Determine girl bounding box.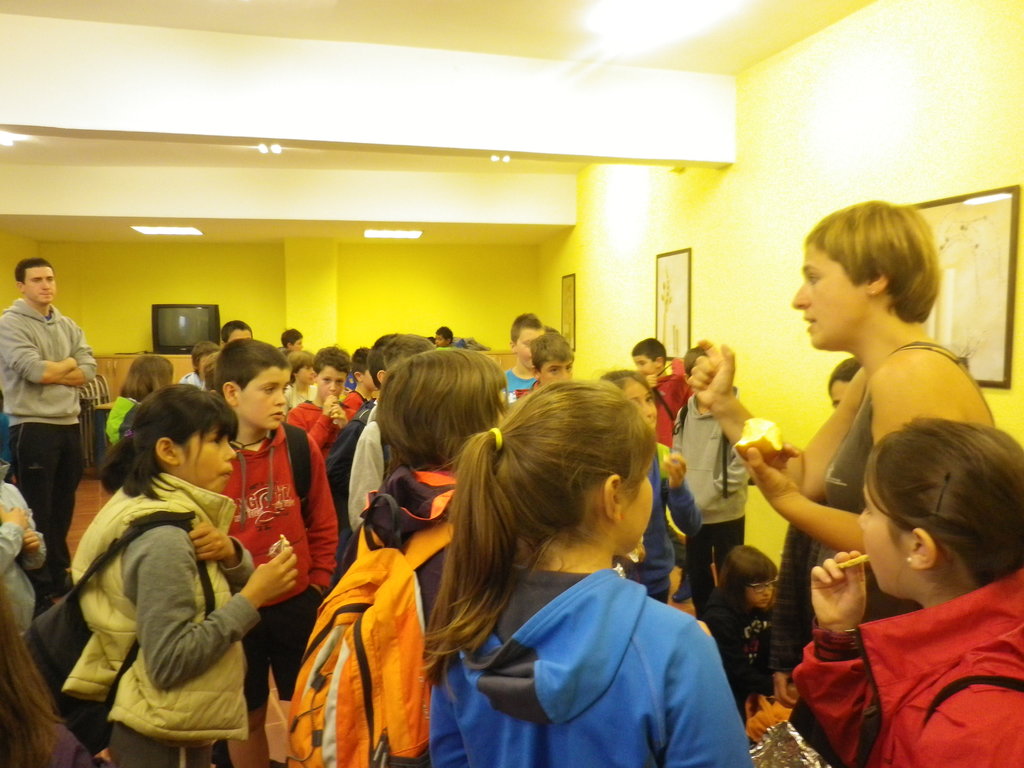
Determined: detection(63, 385, 286, 767).
